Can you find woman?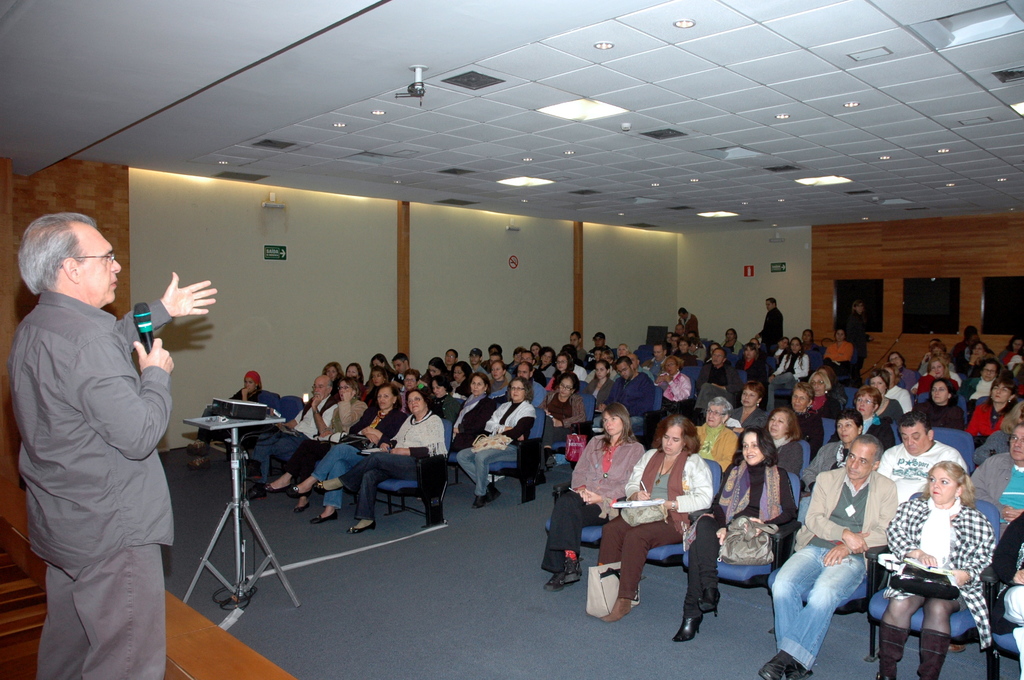
Yes, bounding box: 883:449:994:679.
